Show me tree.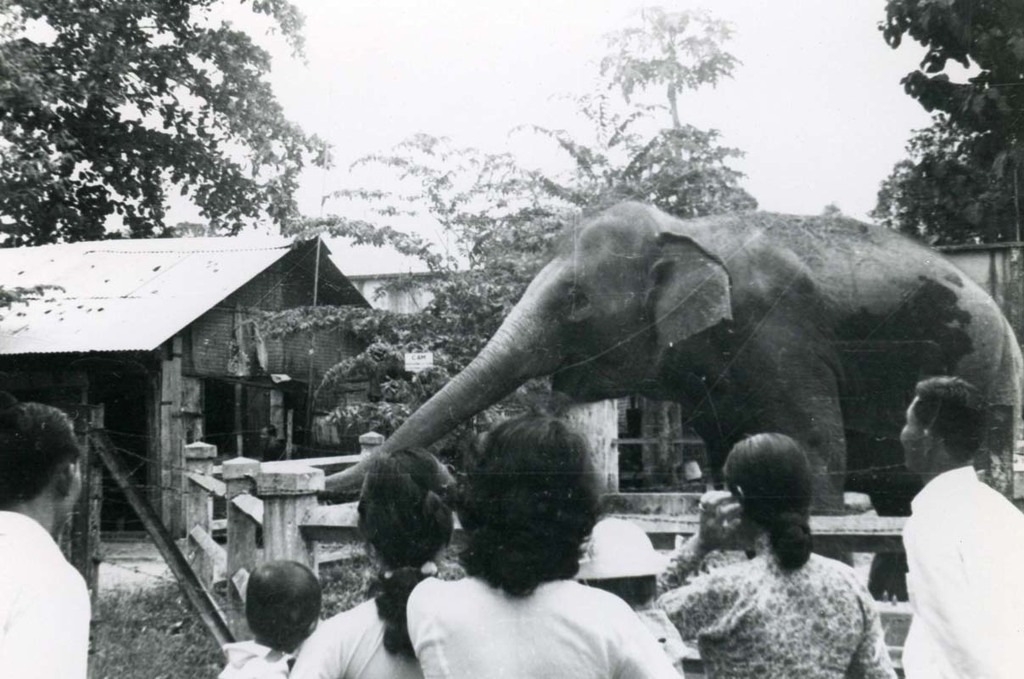
tree is here: 890/24/1010/261.
